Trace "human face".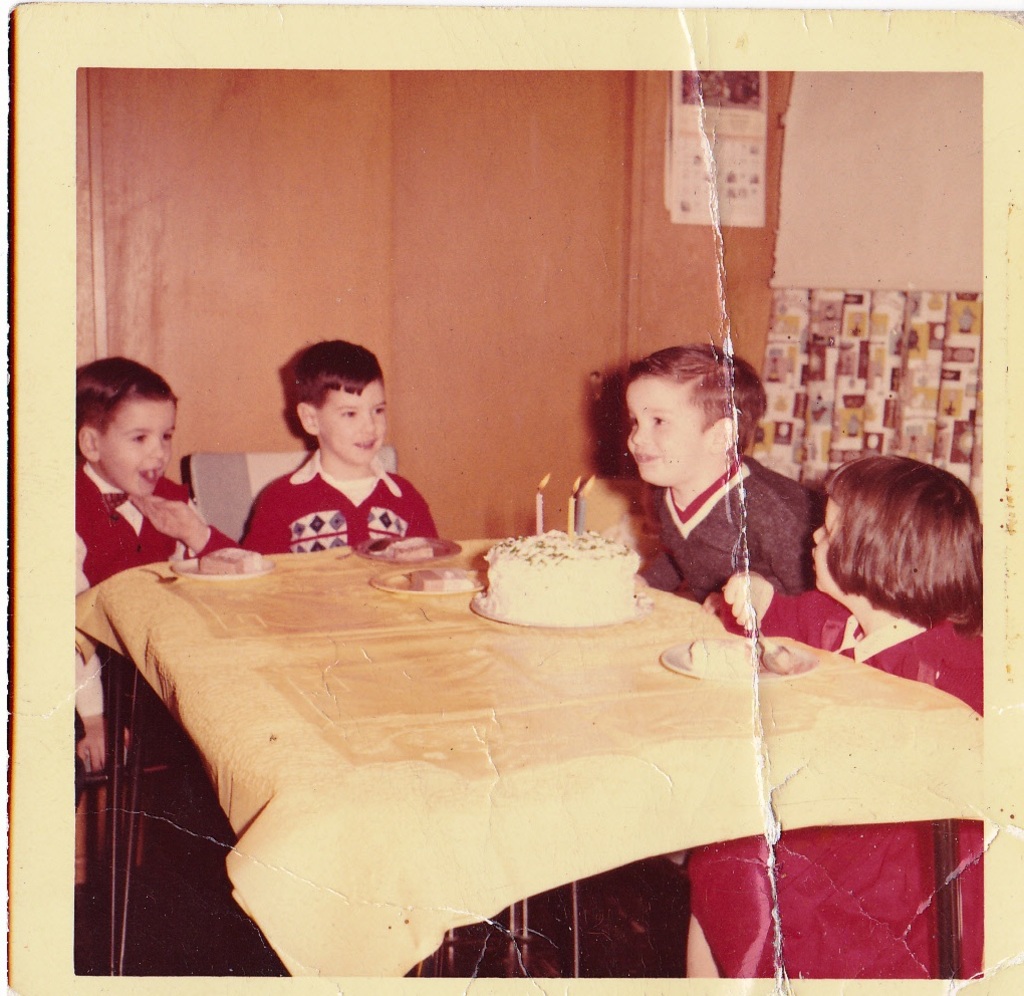
Traced to BBox(312, 379, 387, 460).
